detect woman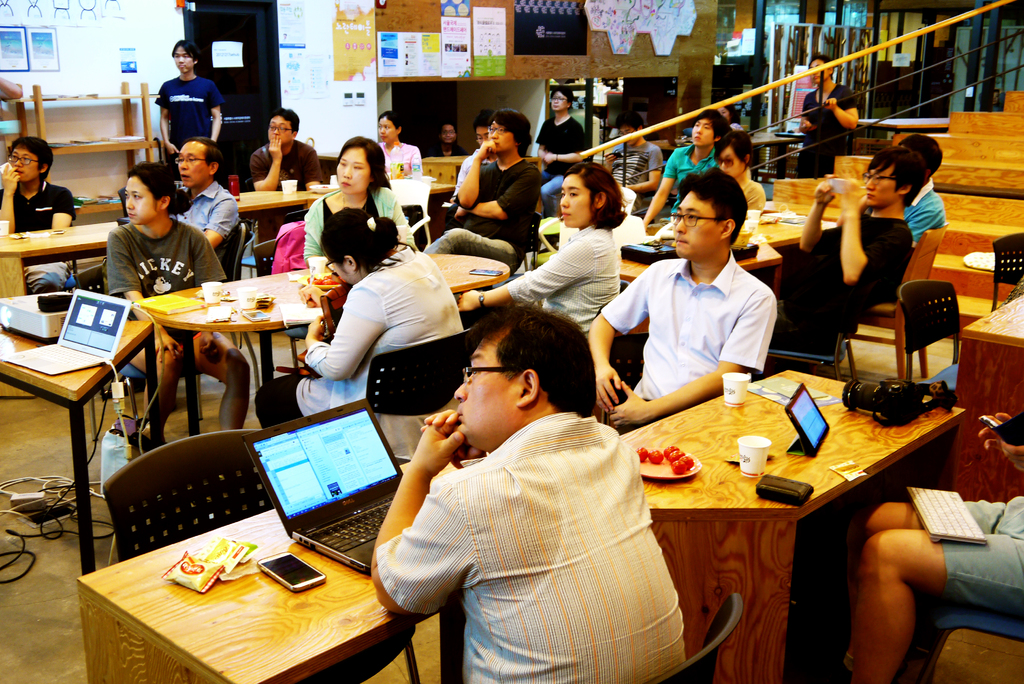
x1=253, y1=206, x2=462, y2=428
